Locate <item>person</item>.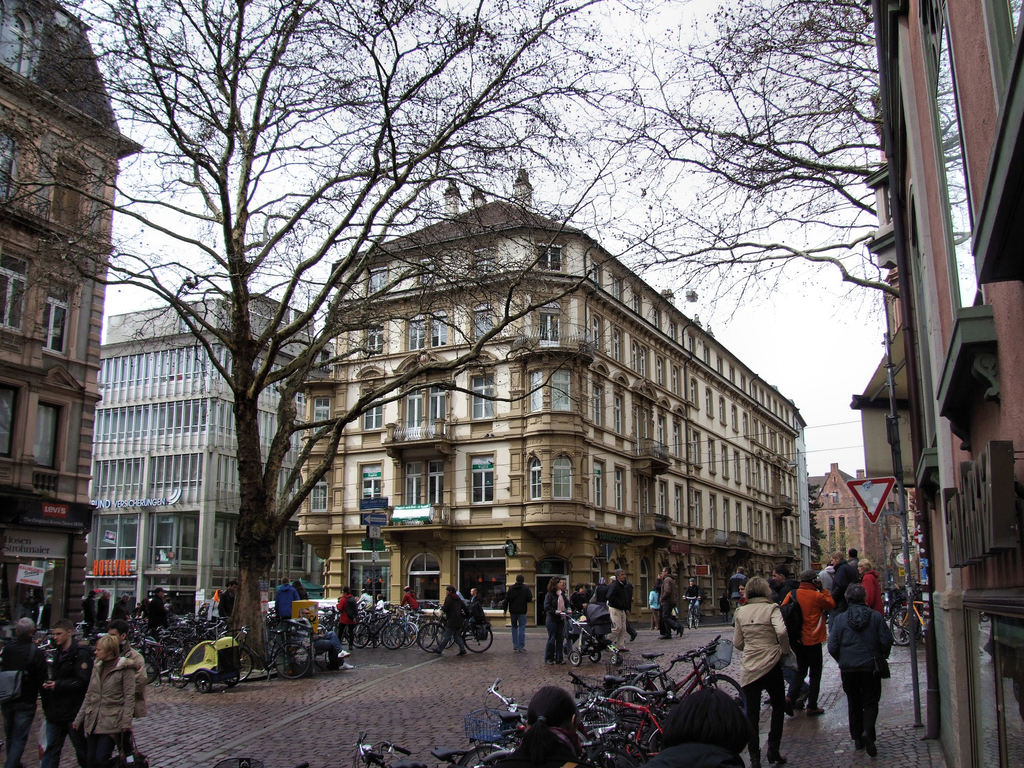
Bounding box: [left=276, top=576, right=301, bottom=639].
